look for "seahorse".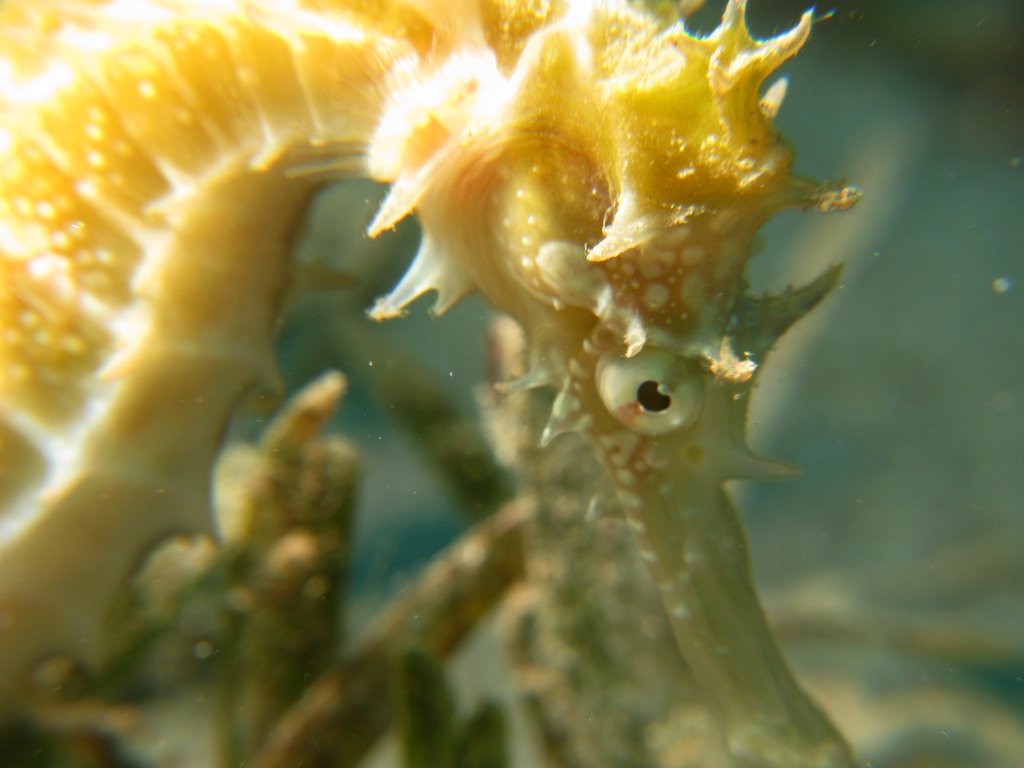
Found: locate(0, 0, 857, 767).
